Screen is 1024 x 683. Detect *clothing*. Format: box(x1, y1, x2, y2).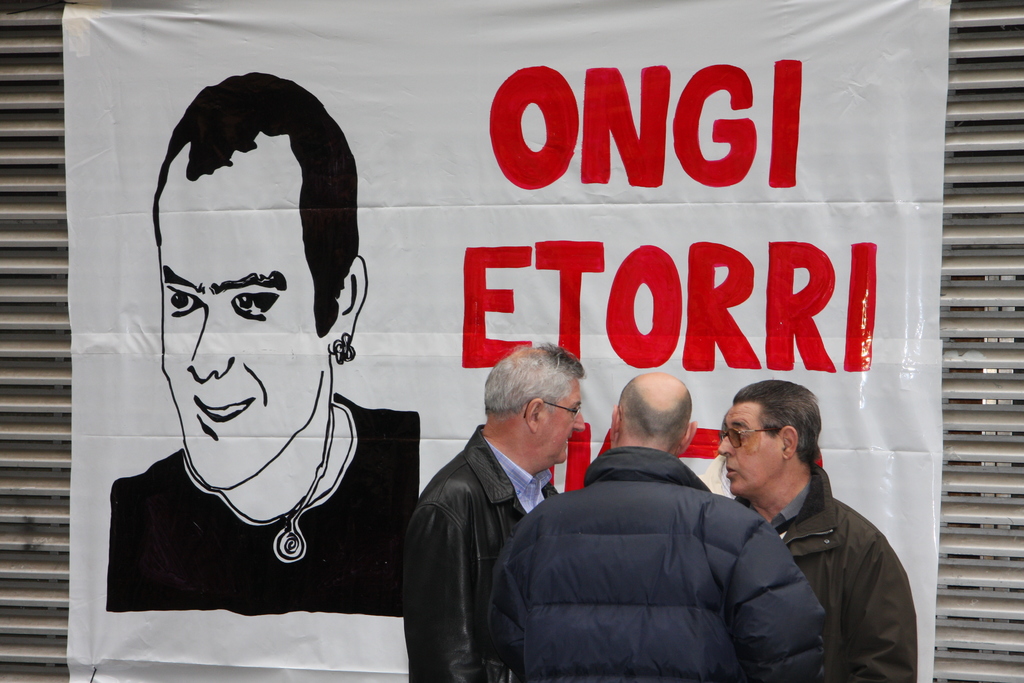
box(732, 460, 917, 682).
